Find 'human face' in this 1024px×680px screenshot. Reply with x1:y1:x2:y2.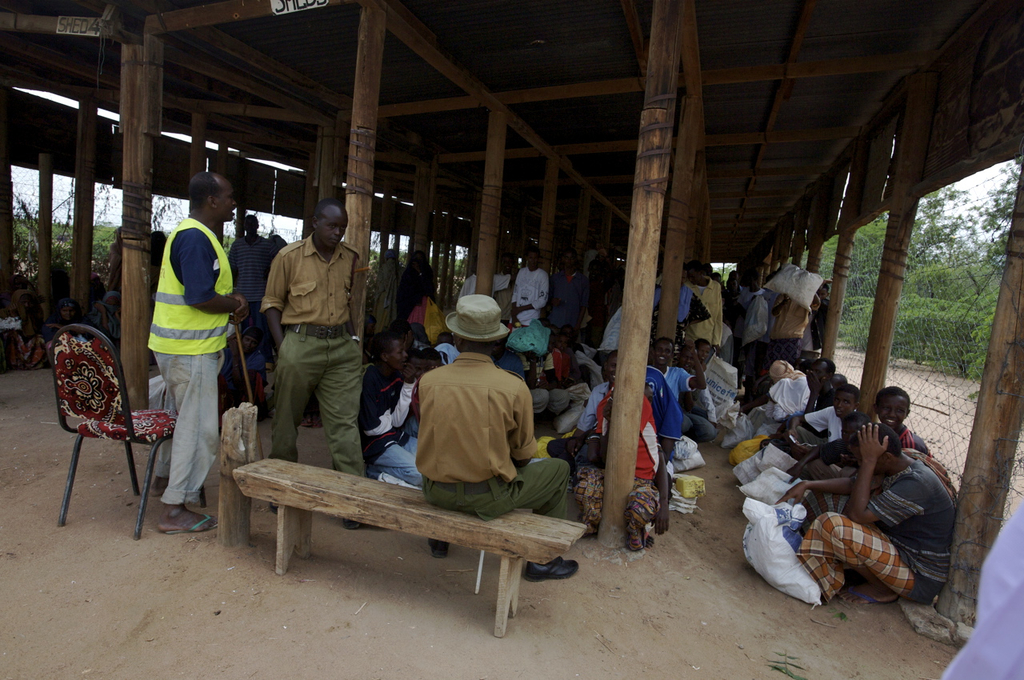
386:326:414:370.
